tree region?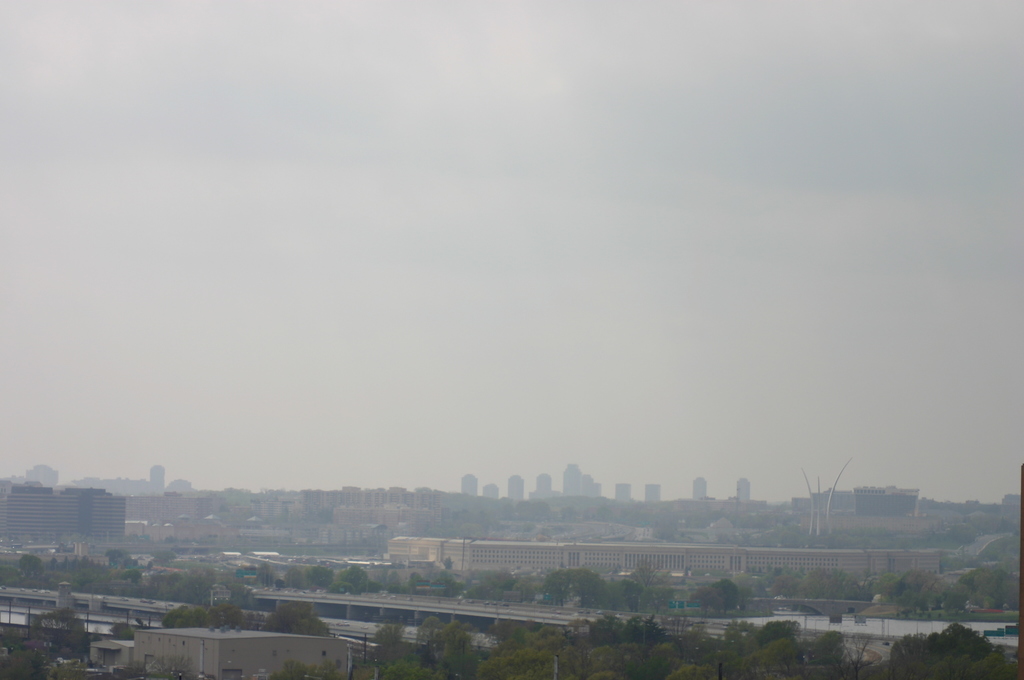
(842,631,894,679)
